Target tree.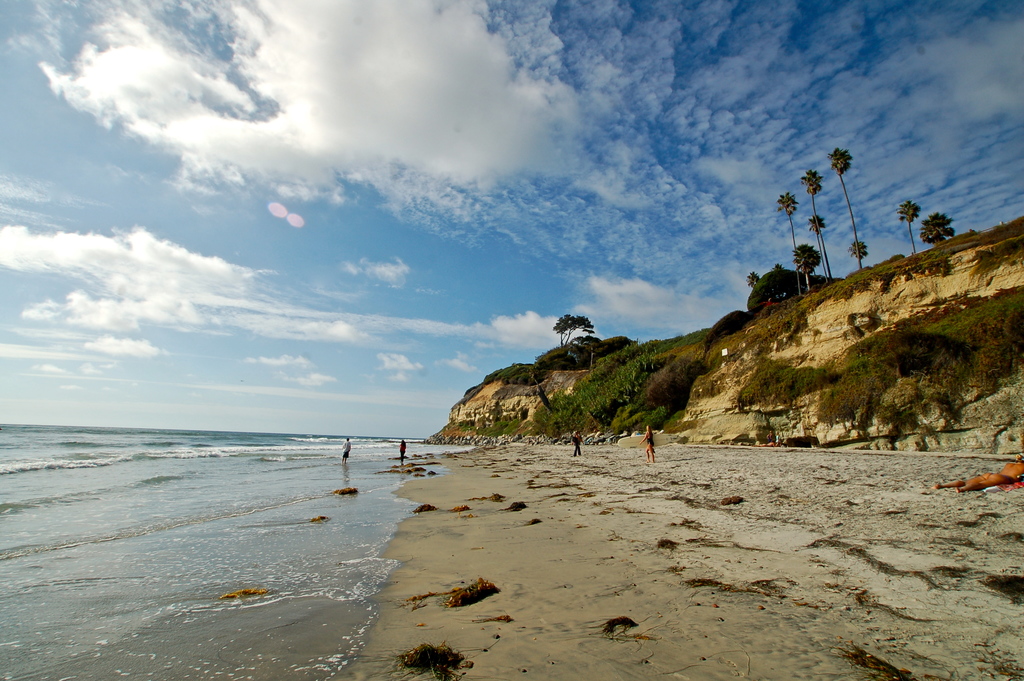
Target region: detection(829, 144, 864, 273).
